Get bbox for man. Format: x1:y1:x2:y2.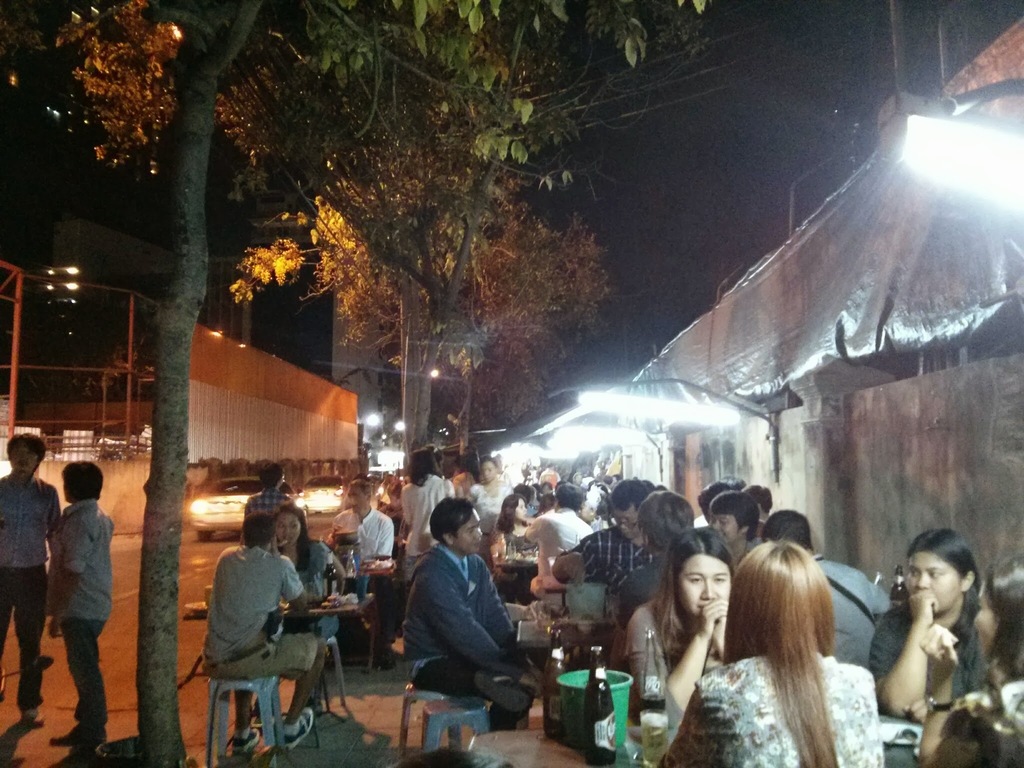
41:463:133:765.
